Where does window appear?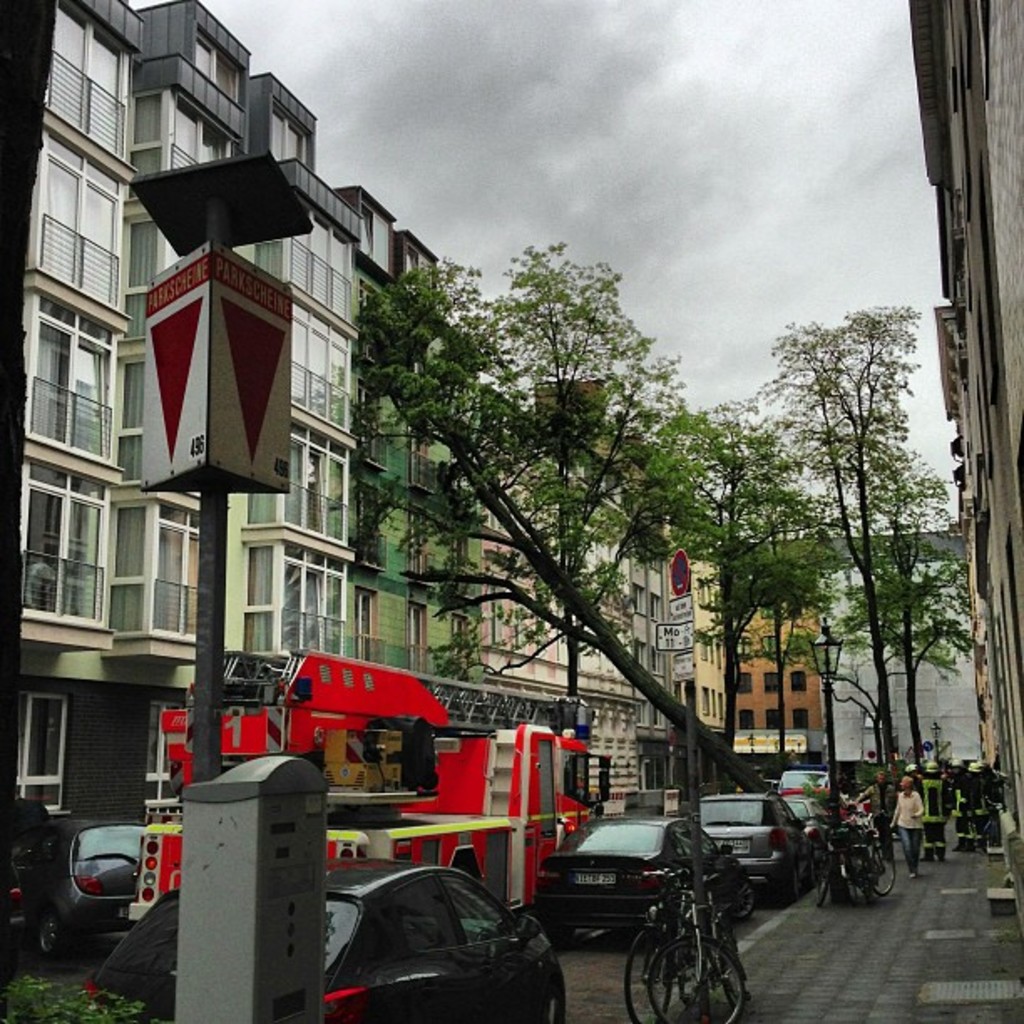
Appears at (left=159, top=95, right=239, bottom=181).
